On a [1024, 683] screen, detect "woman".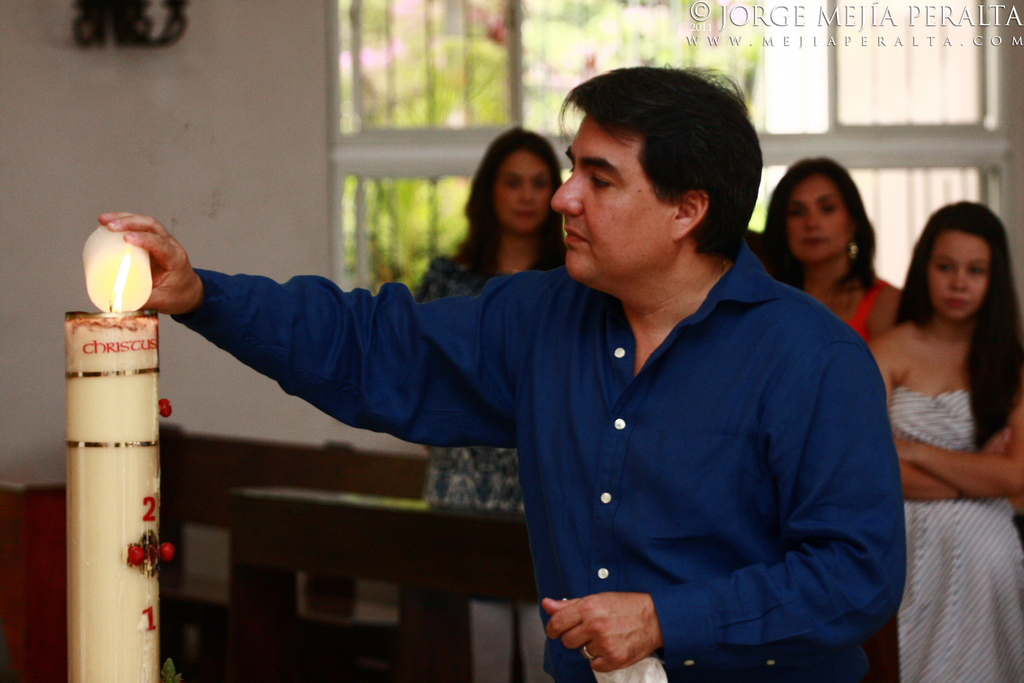
[431,128,567,680].
